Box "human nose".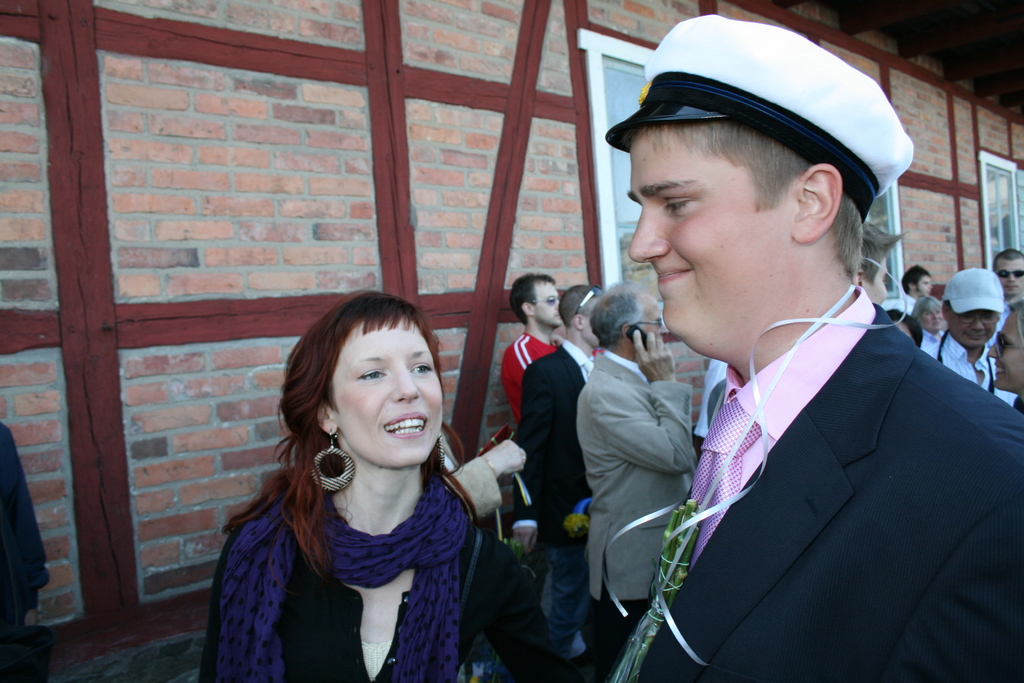
<bbox>394, 362, 421, 400</bbox>.
